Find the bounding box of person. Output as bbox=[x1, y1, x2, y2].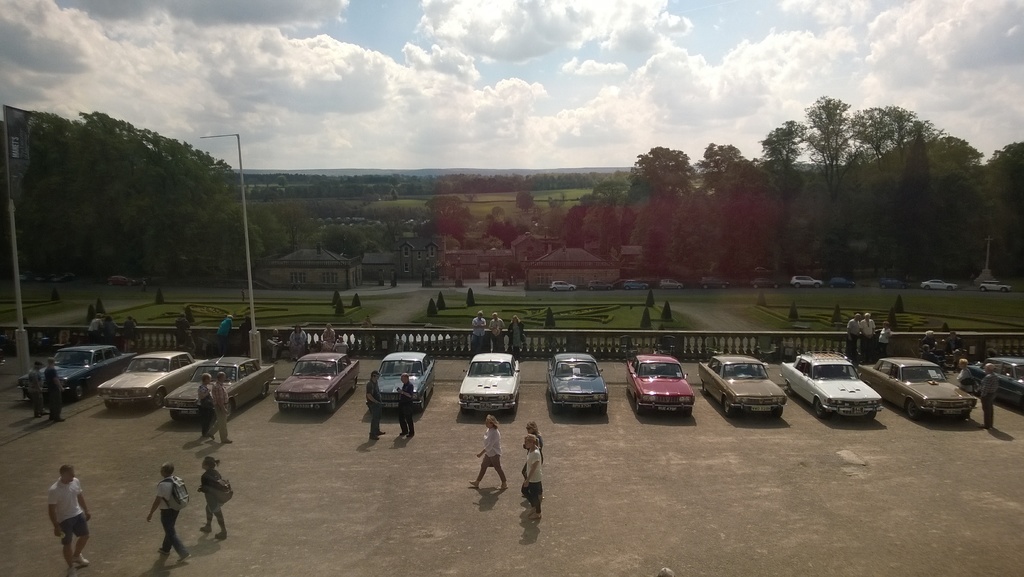
bbox=[145, 462, 186, 567].
